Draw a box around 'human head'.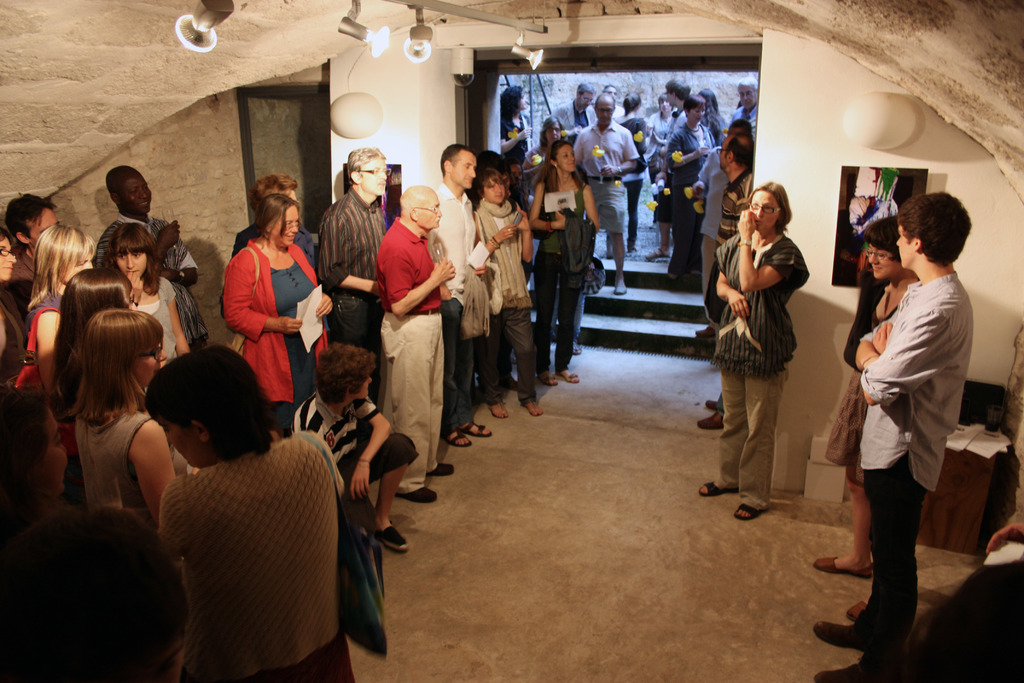
893:194:973:272.
